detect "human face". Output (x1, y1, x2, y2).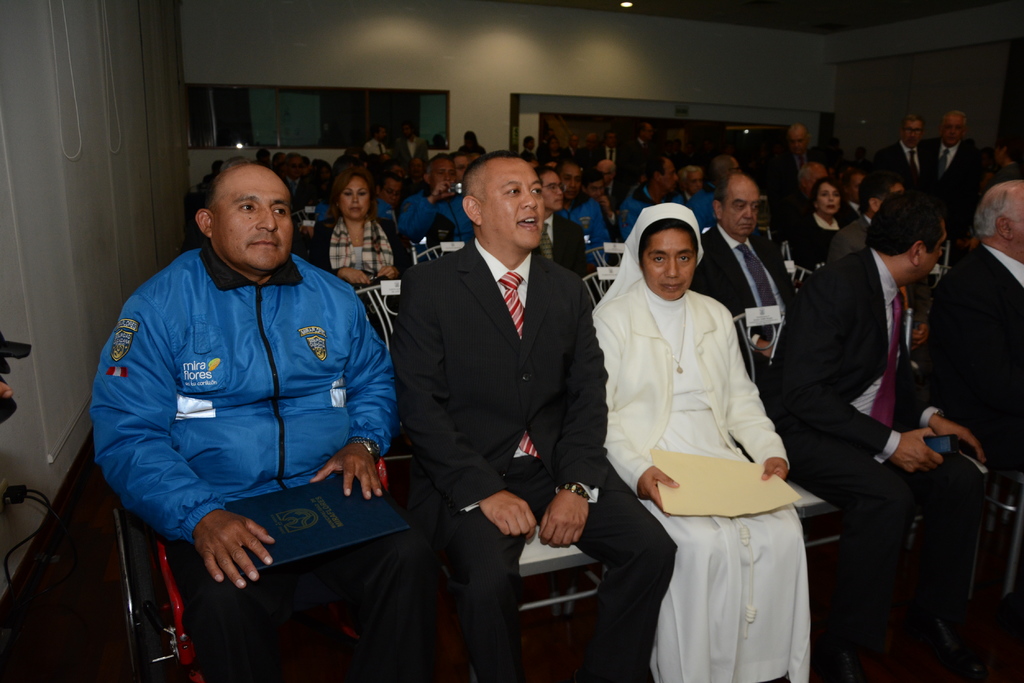
(910, 120, 925, 141).
